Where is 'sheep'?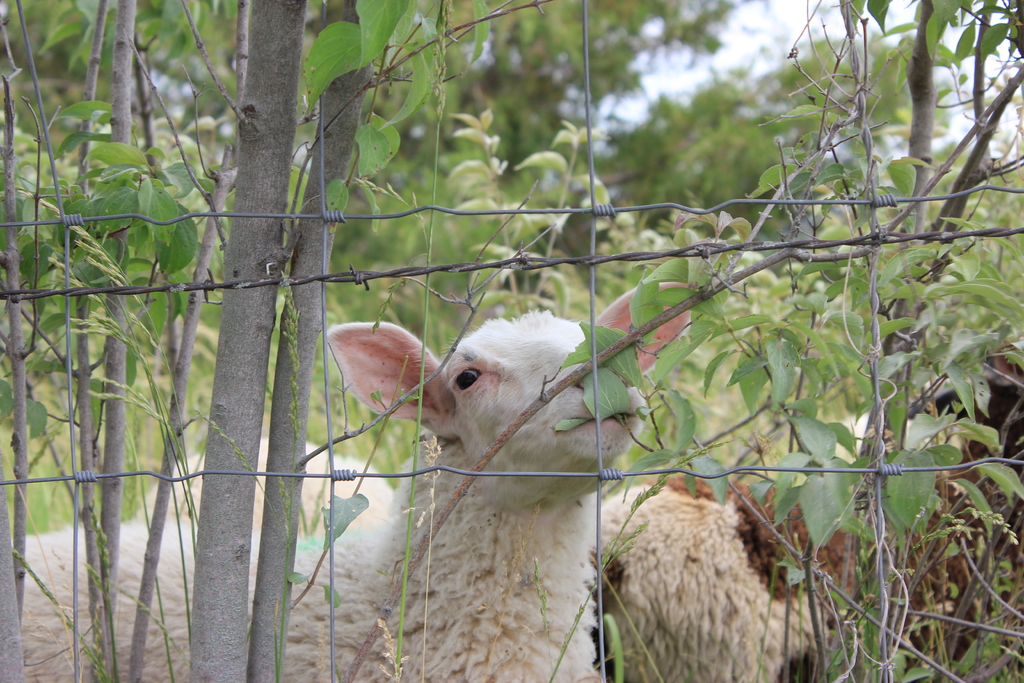
detection(10, 282, 674, 682).
